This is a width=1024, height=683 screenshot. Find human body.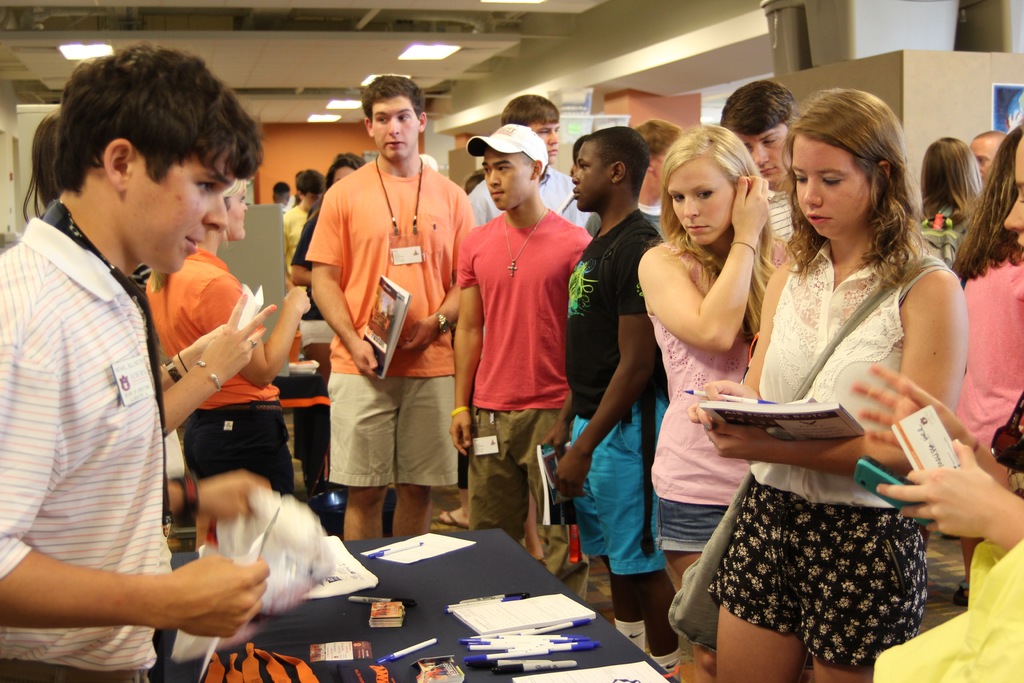
Bounding box: (x1=304, y1=153, x2=468, y2=543).
